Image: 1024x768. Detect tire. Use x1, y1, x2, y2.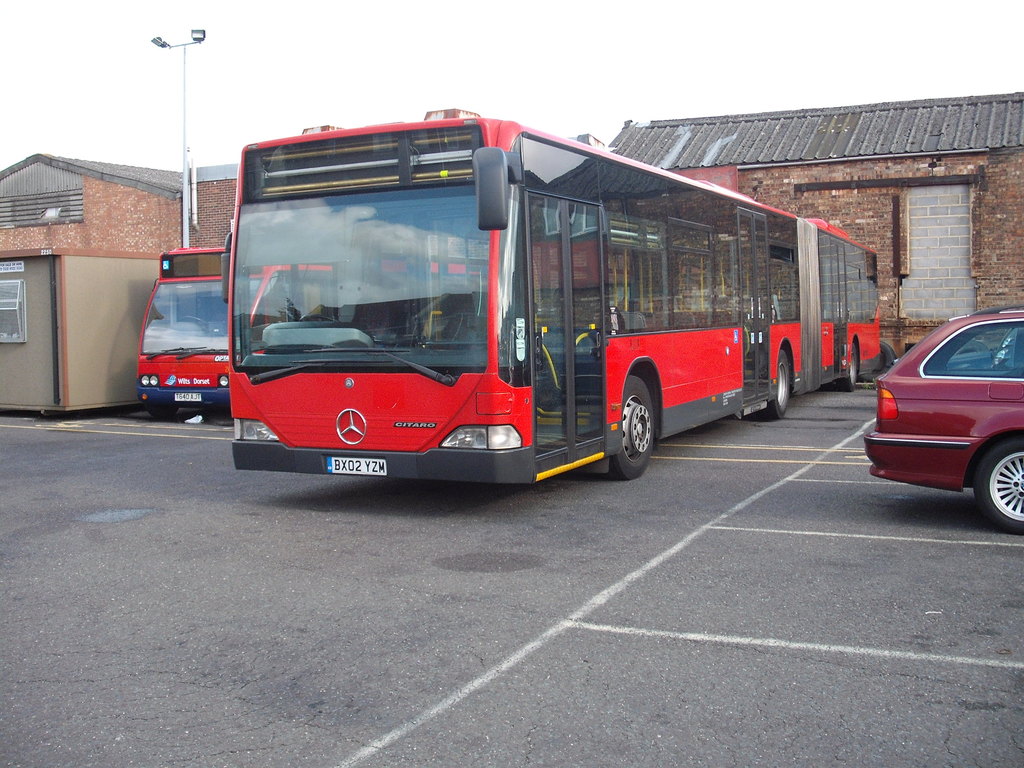
769, 347, 790, 419.
